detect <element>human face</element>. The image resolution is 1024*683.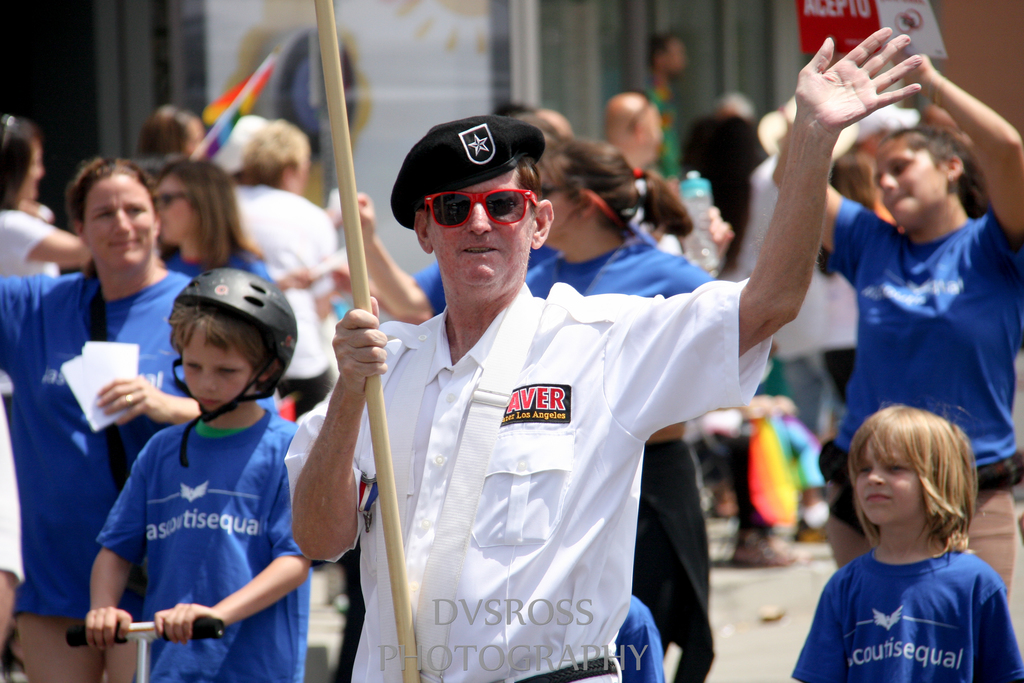
<bbox>181, 113, 200, 154</bbox>.
